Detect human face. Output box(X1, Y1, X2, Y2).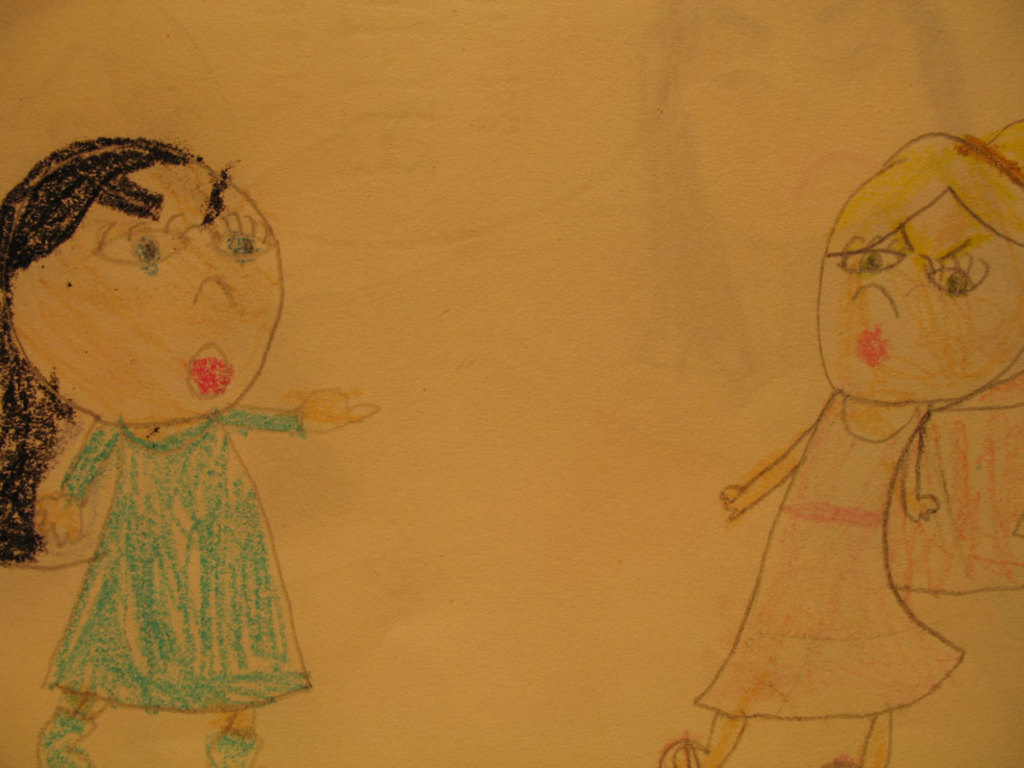
box(13, 156, 289, 419).
